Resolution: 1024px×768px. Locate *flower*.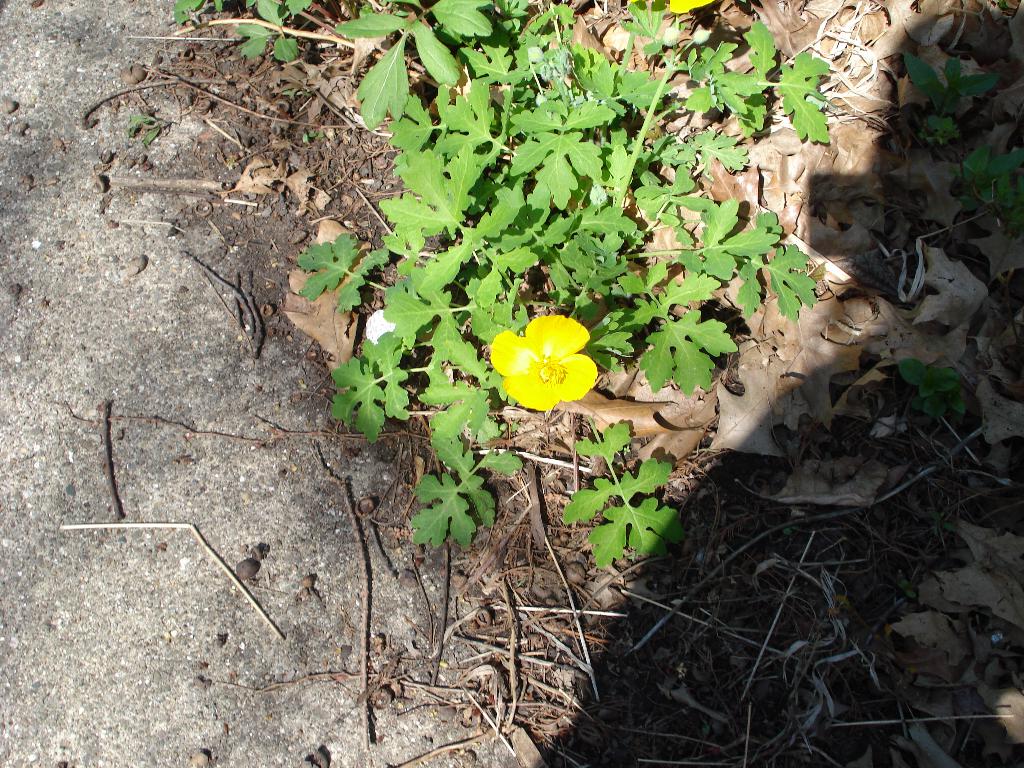
666,0,716,13.
